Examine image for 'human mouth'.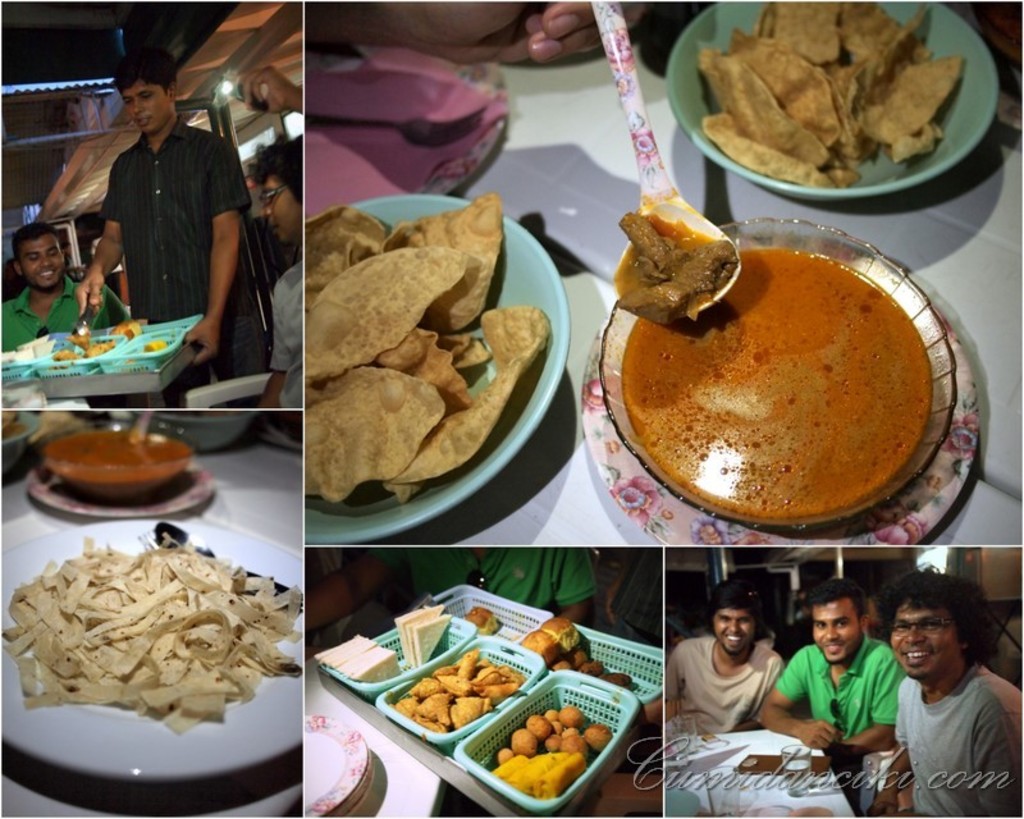
Examination result: <bbox>727, 637, 737, 645</bbox>.
